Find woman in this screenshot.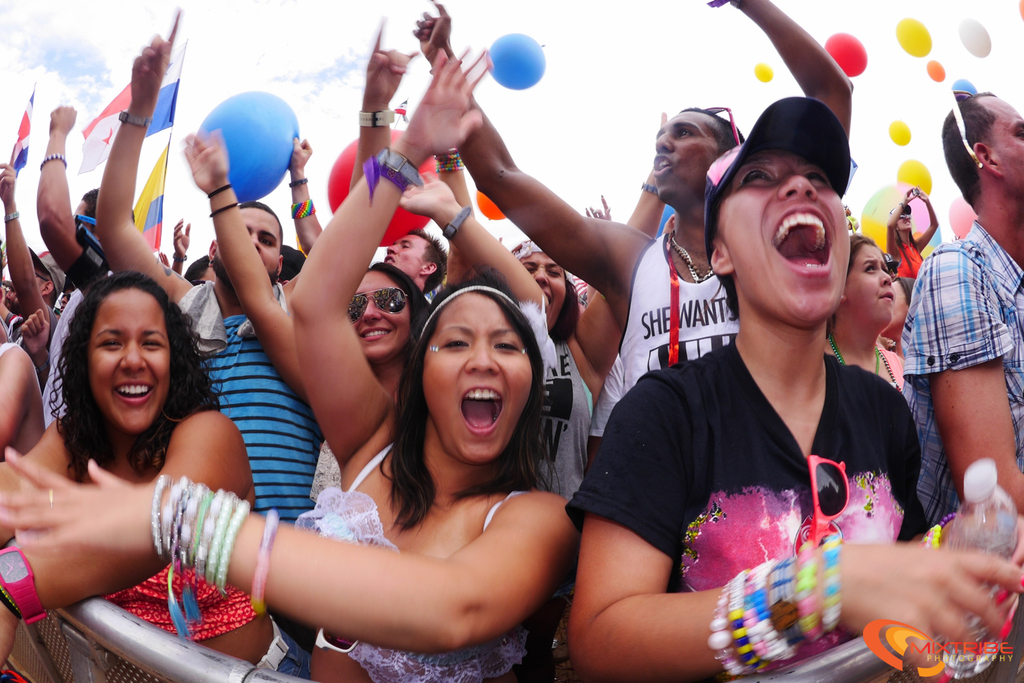
The bounding box for woman is left=0, top=41, right=577, bottom=682.
